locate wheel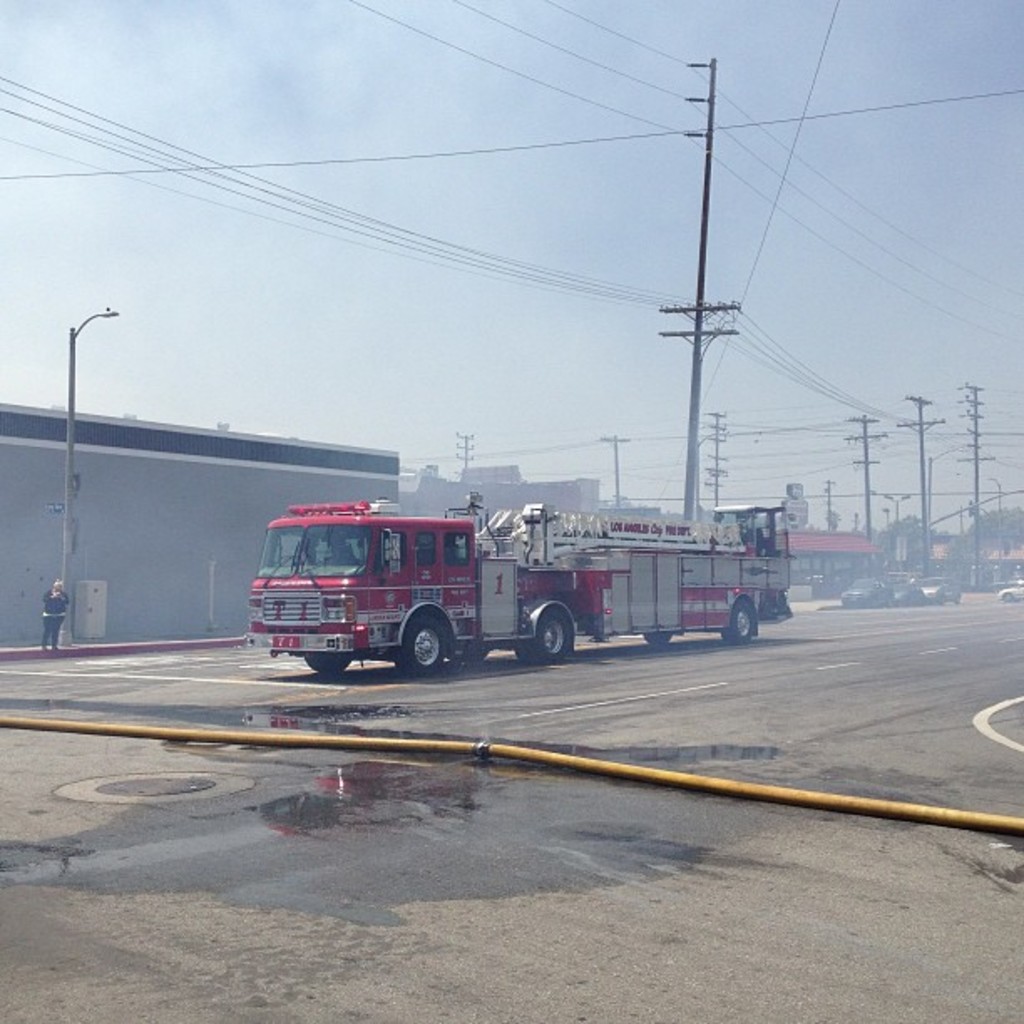
392 611 448 676
